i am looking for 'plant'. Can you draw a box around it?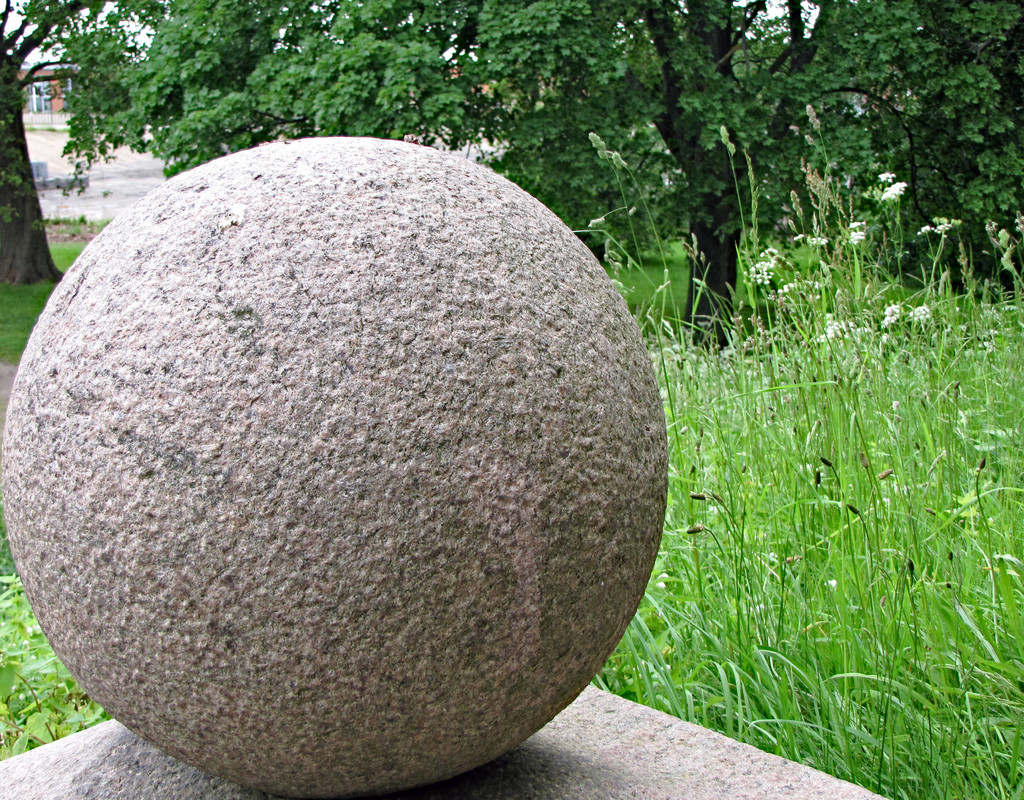
Sure, the bounding box is locate(0, 513, 116, 760).
